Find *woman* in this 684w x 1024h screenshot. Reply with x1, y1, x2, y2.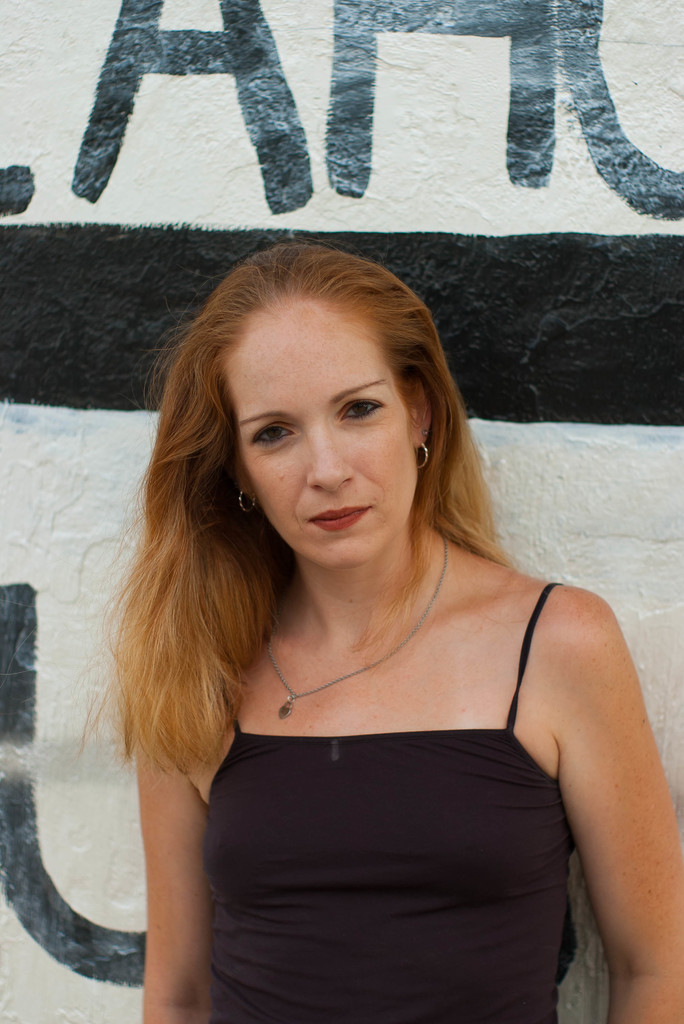
43, 241, 676, 1008.
